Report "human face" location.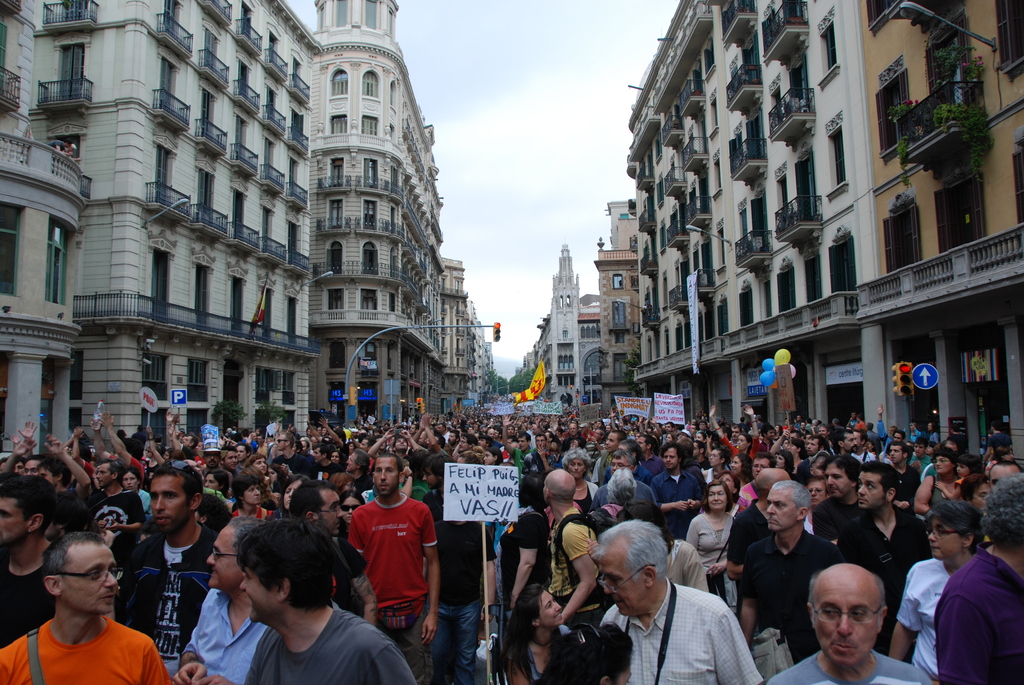
Report: (left=989, top=464, right=1023, bottom=490).
